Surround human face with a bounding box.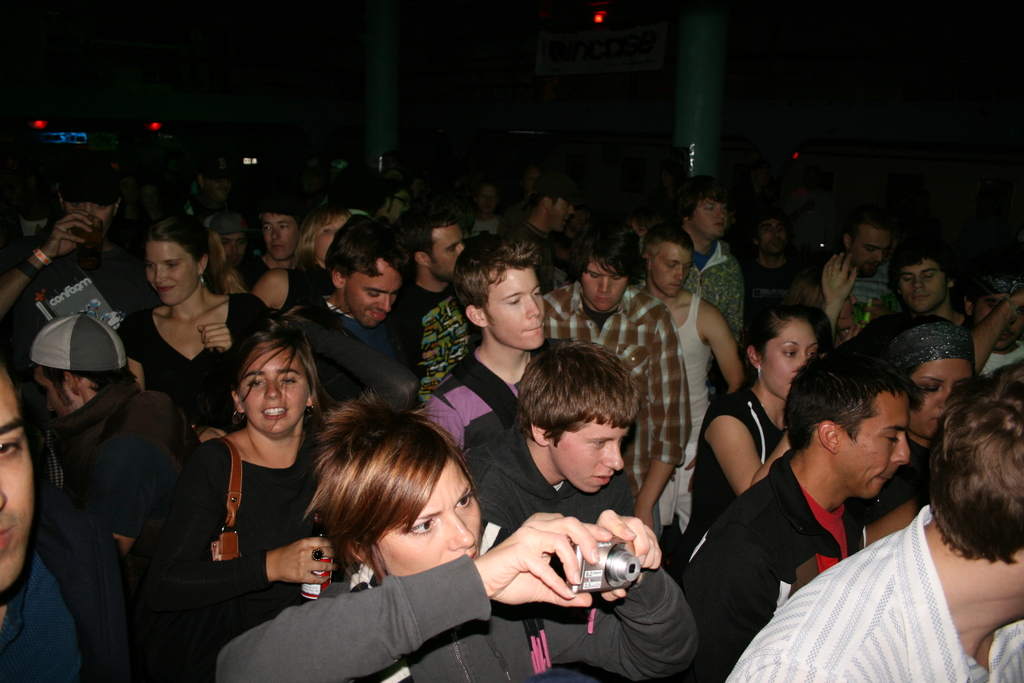
rect(483, 261, 544, 350).
